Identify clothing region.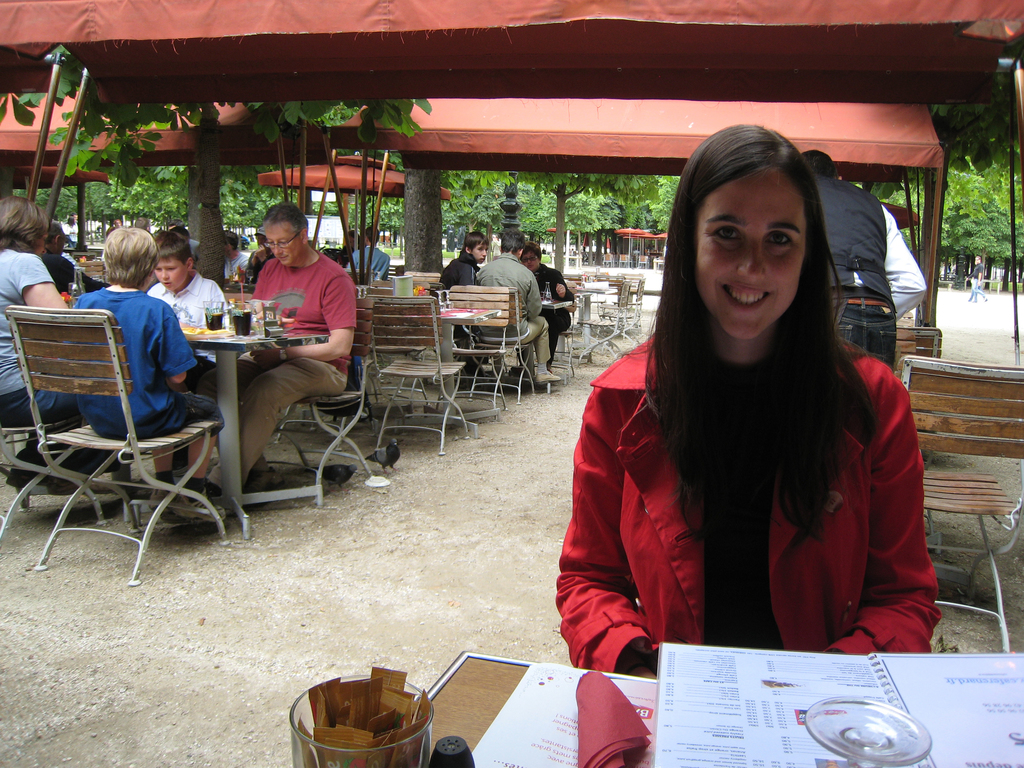
Region: x1=471 y1=249 x2=549 y2=376.
